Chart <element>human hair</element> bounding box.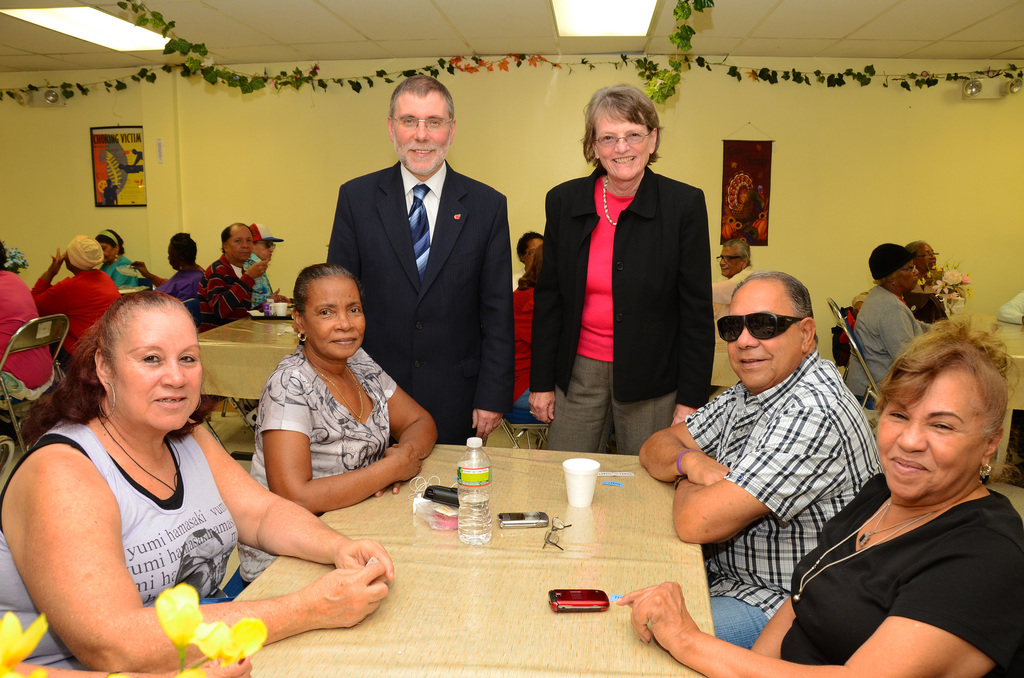
Charted: [left=580, top=82, right=669, bottom=177].
